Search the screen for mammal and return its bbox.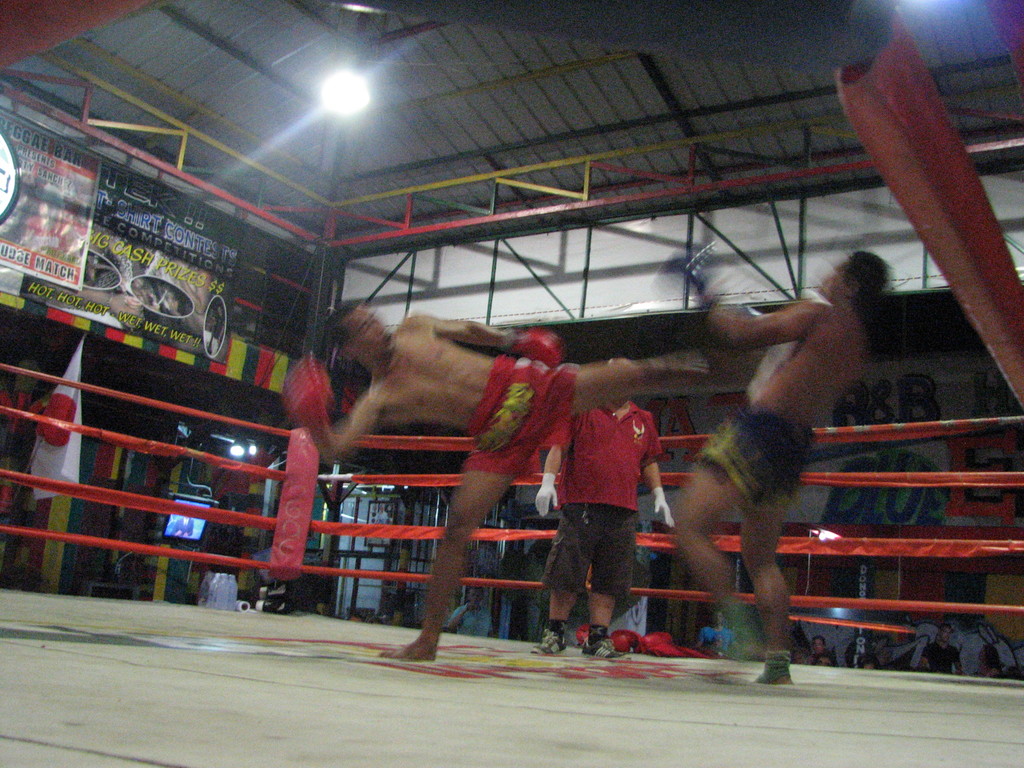
Found: [x1=812, y1=636, x2=827, y2=650].
